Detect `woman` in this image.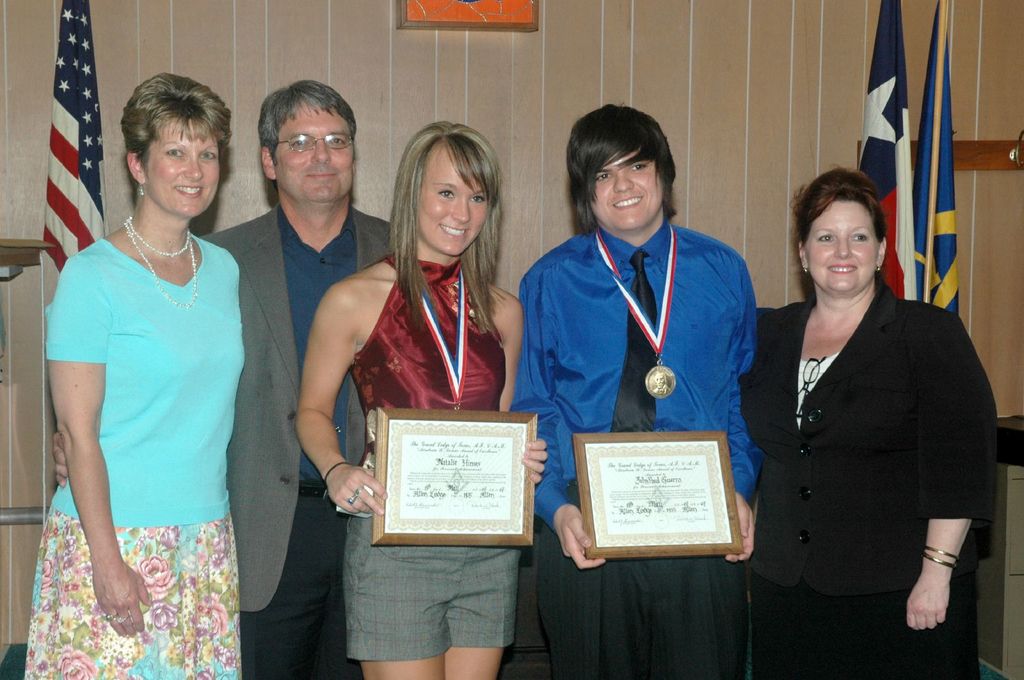
Detection: (738,164,993,679).
